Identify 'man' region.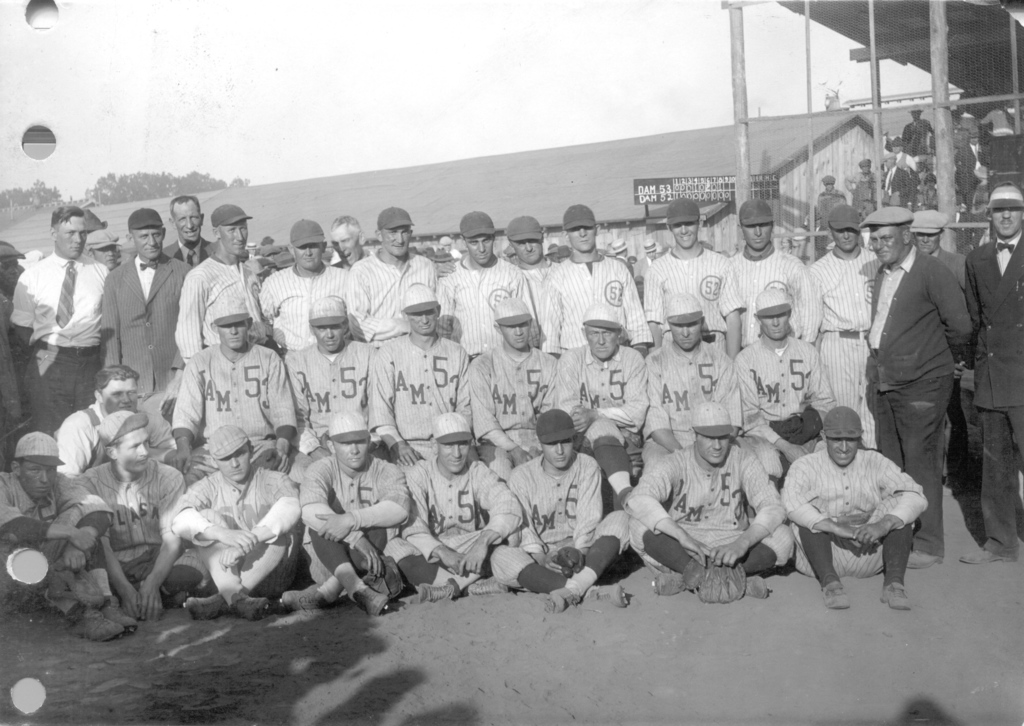
Region: box(463, 296, 555, 468).
